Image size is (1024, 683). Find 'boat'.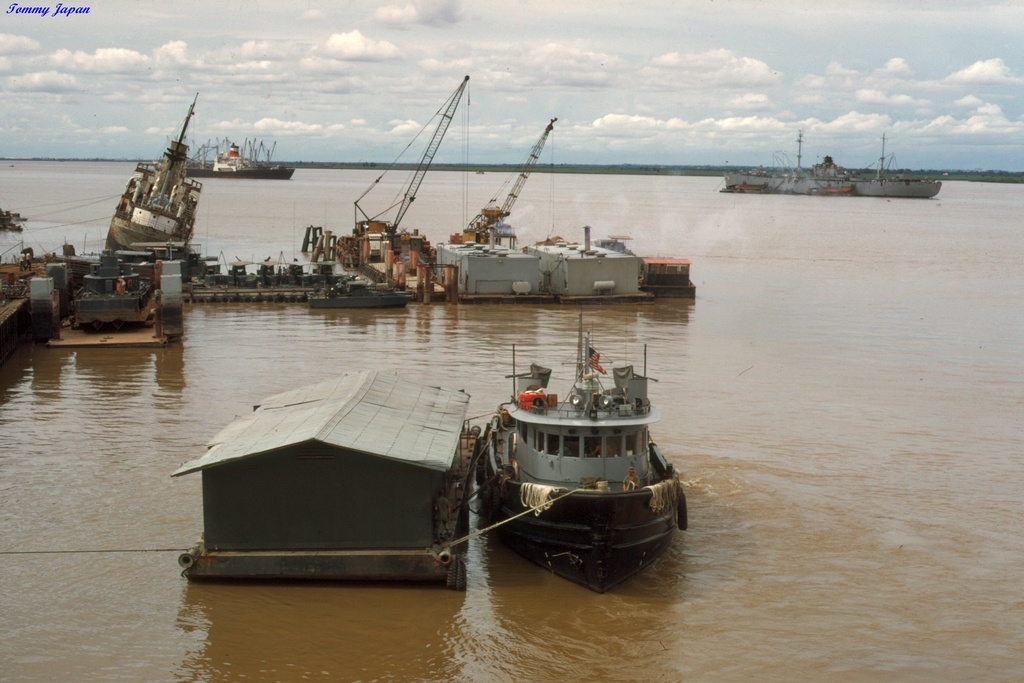
<bbox>104, 93, 202, 257</bbox>.
